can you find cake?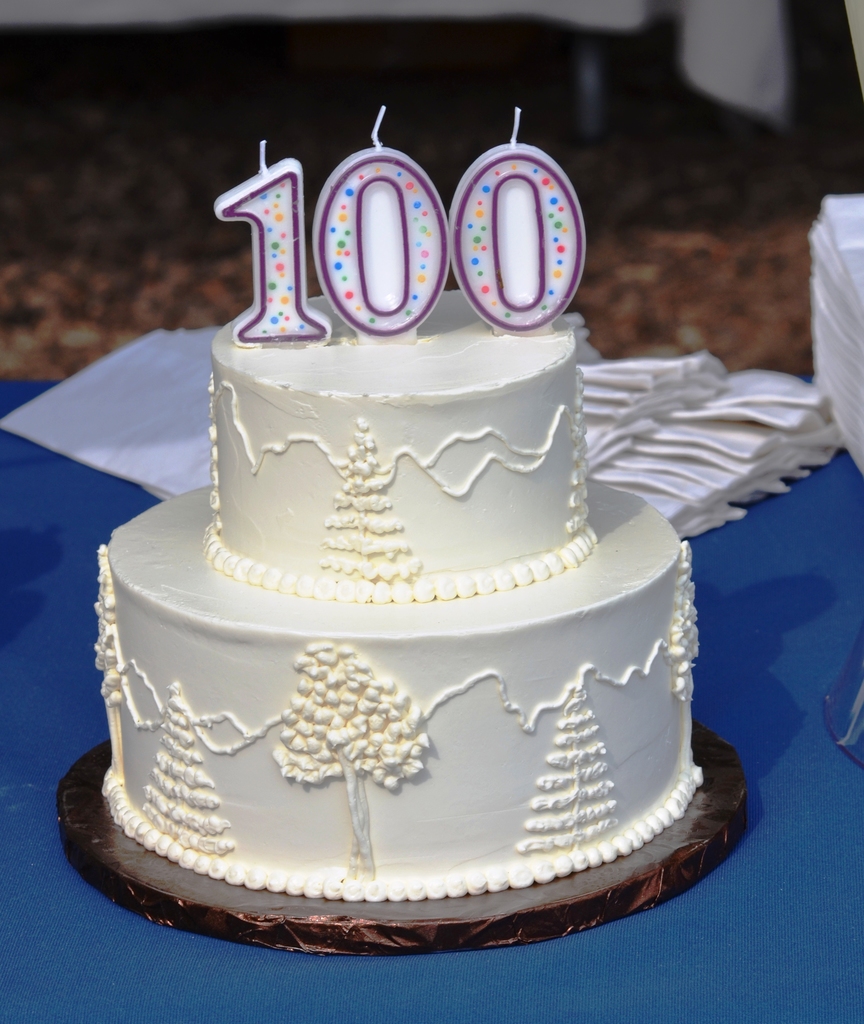
Yes, bounding box: {"left": 93, "top": 295, "right": 697, "bottom": 900}.
